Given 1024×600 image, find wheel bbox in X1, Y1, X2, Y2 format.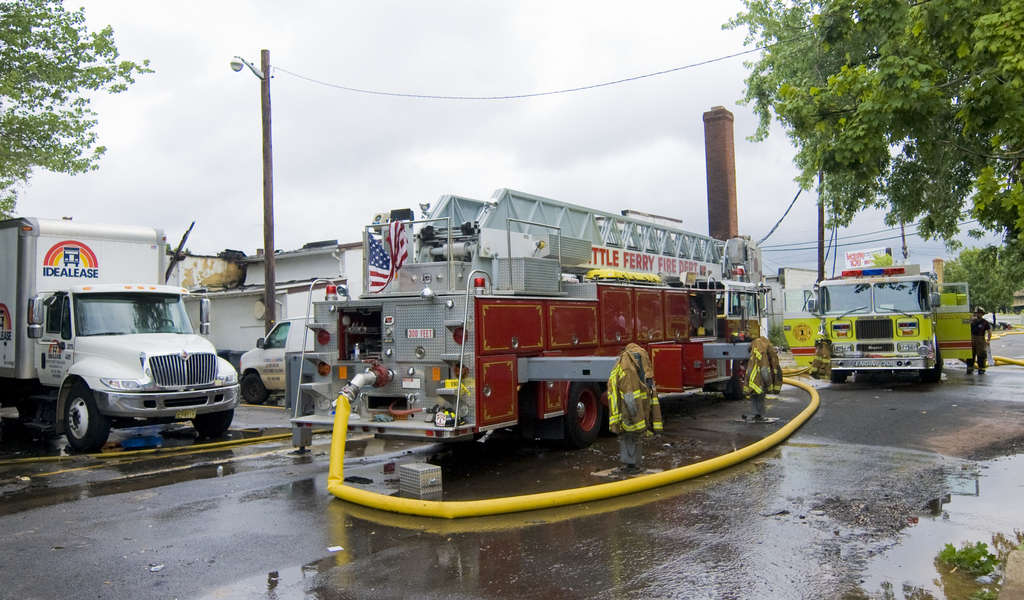
729, 360, 746, 401.
